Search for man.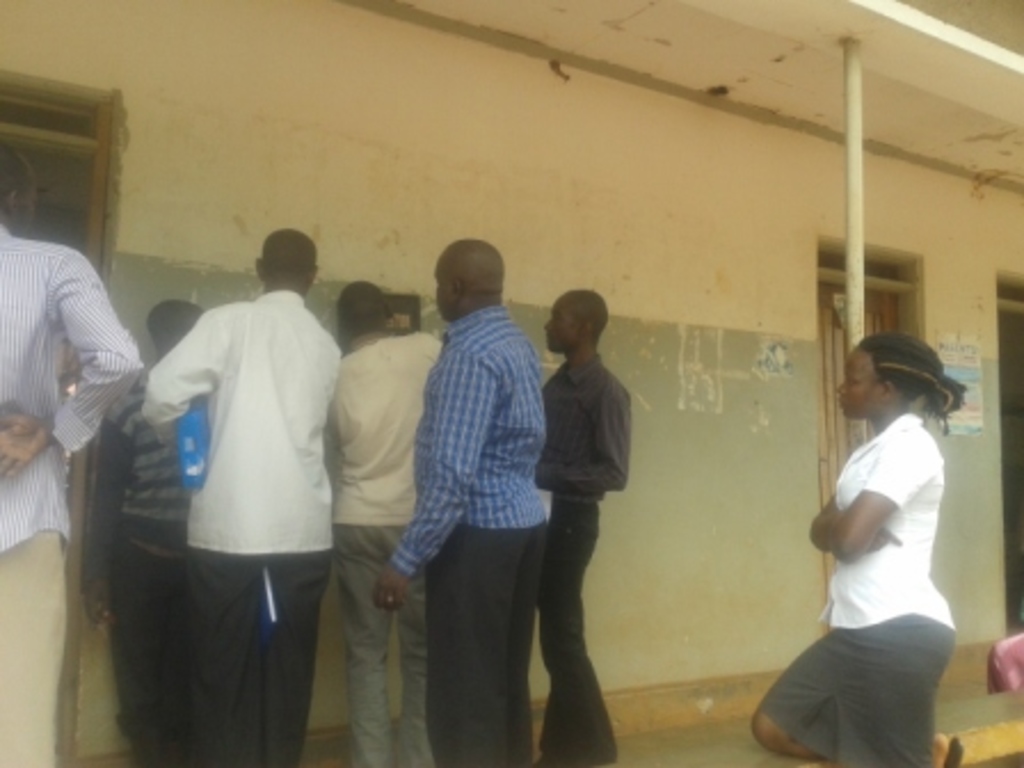
Found at bbox(528, 293, 626, 766).
